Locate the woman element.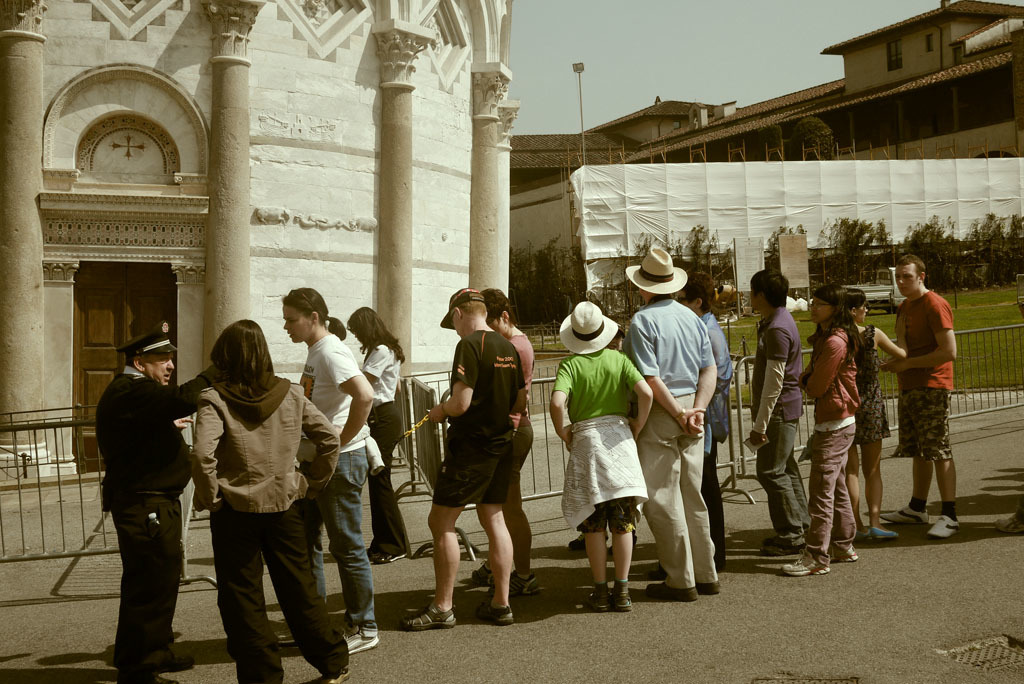
Element bbox: (840,288,908,546).
